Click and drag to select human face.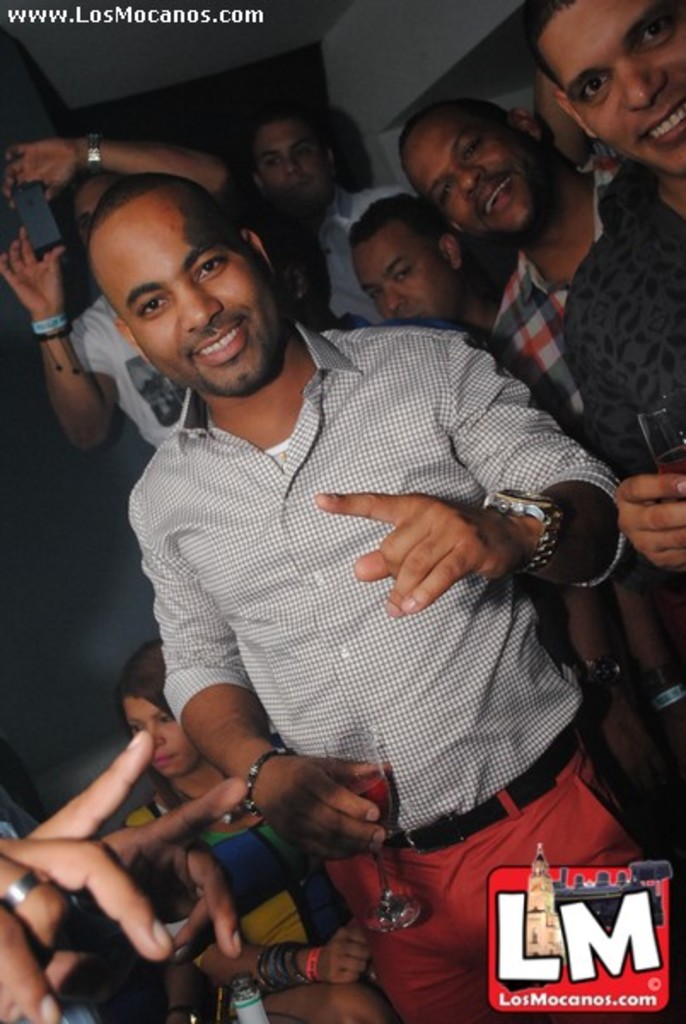
Selection: Rect(355, 222, 456, 323).
